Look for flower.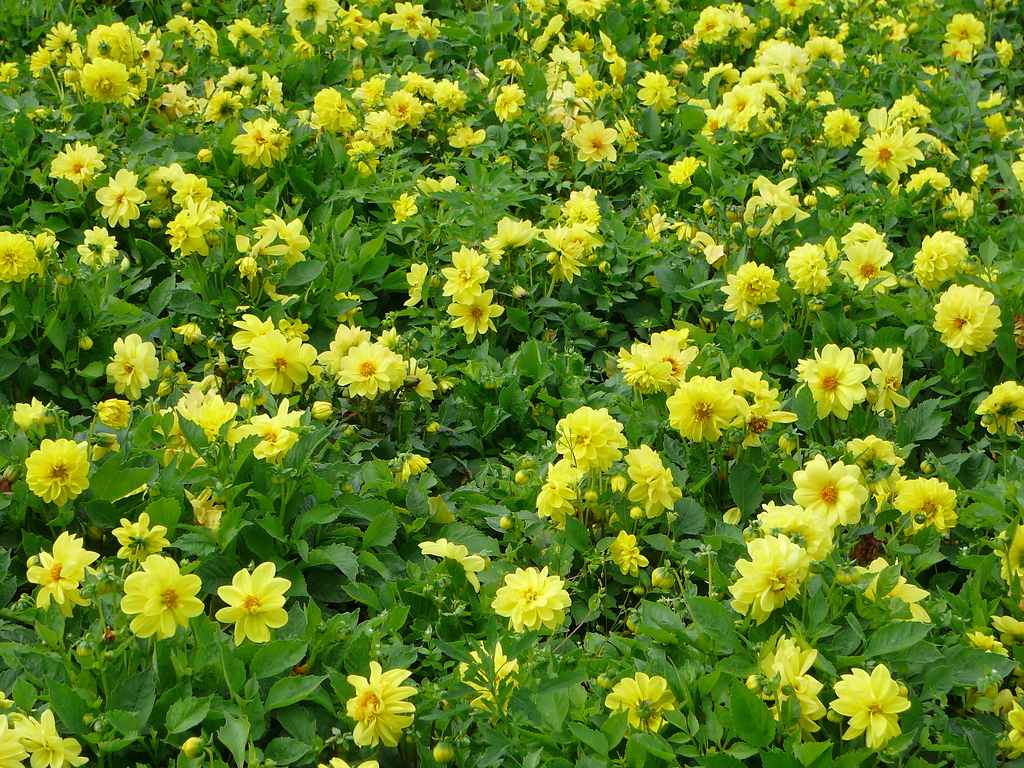
Found: (left=333, top=340, right=399, bottom=401).
